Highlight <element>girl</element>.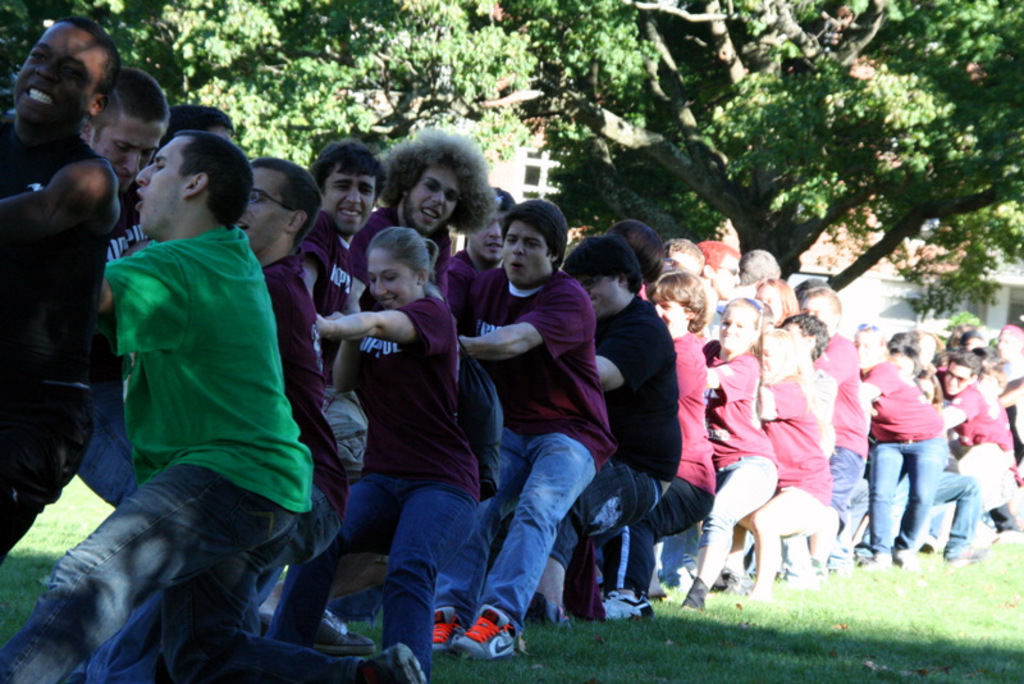
Highlighted region: locate(315, 227, 485, 683).
